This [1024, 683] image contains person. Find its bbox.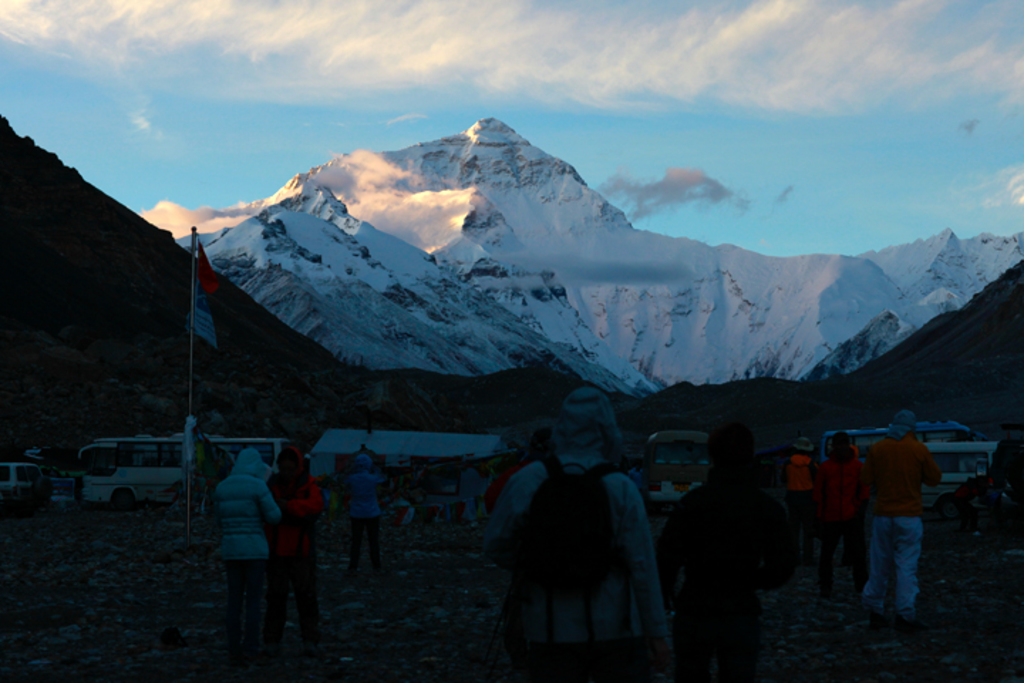
l=468, t=383, r=663, b=682.
